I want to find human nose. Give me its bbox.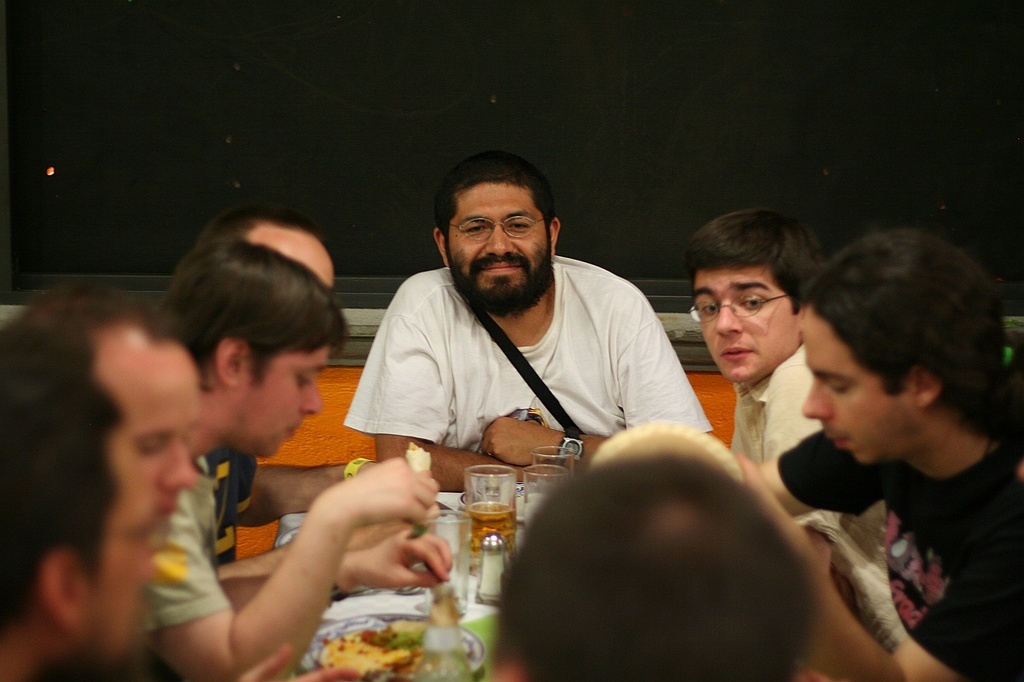
Rect(138, 536, 163, 583).
